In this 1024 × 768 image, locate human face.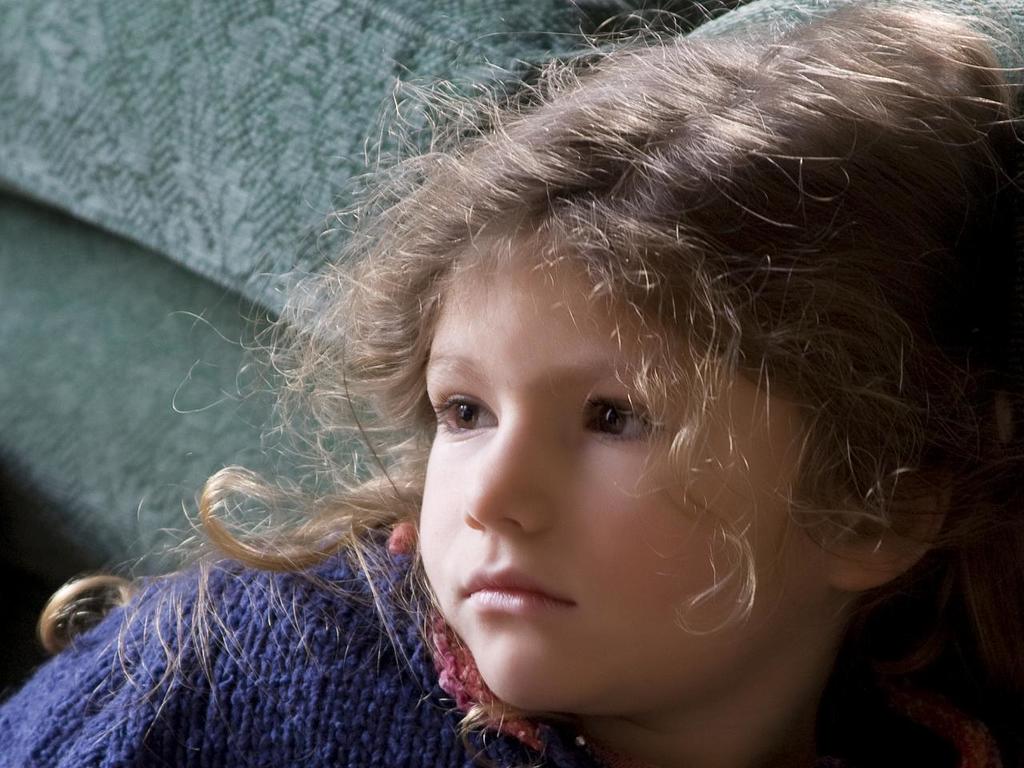
Bounding box: {"left": 419, "top": 210, "right": 830, "bottom": 708}.
